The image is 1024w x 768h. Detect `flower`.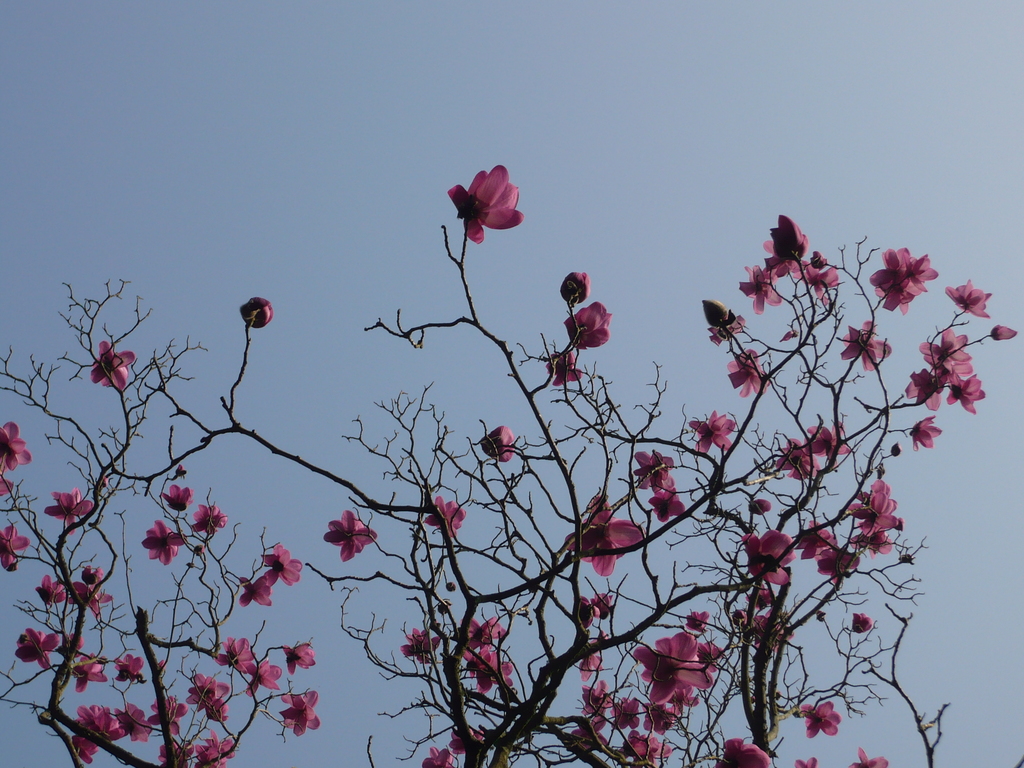
Detection: {"x1": 262, "y1": 543, "x2": 303, "y2": 582}.
